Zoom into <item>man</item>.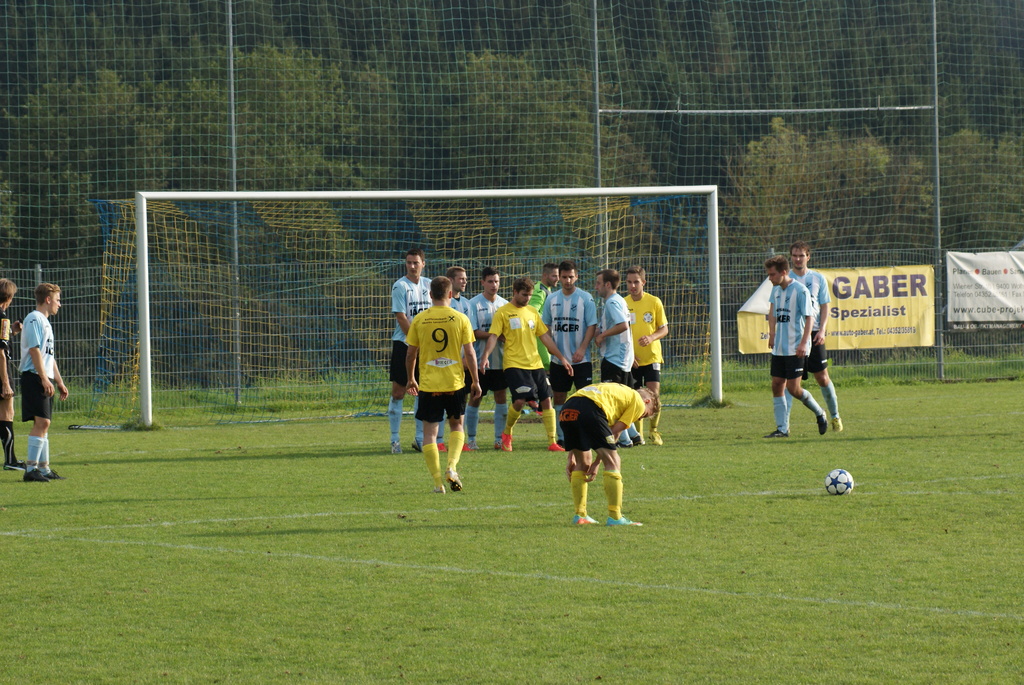
Zoom target: (left=402, top=280, right=484, bottom=502).
